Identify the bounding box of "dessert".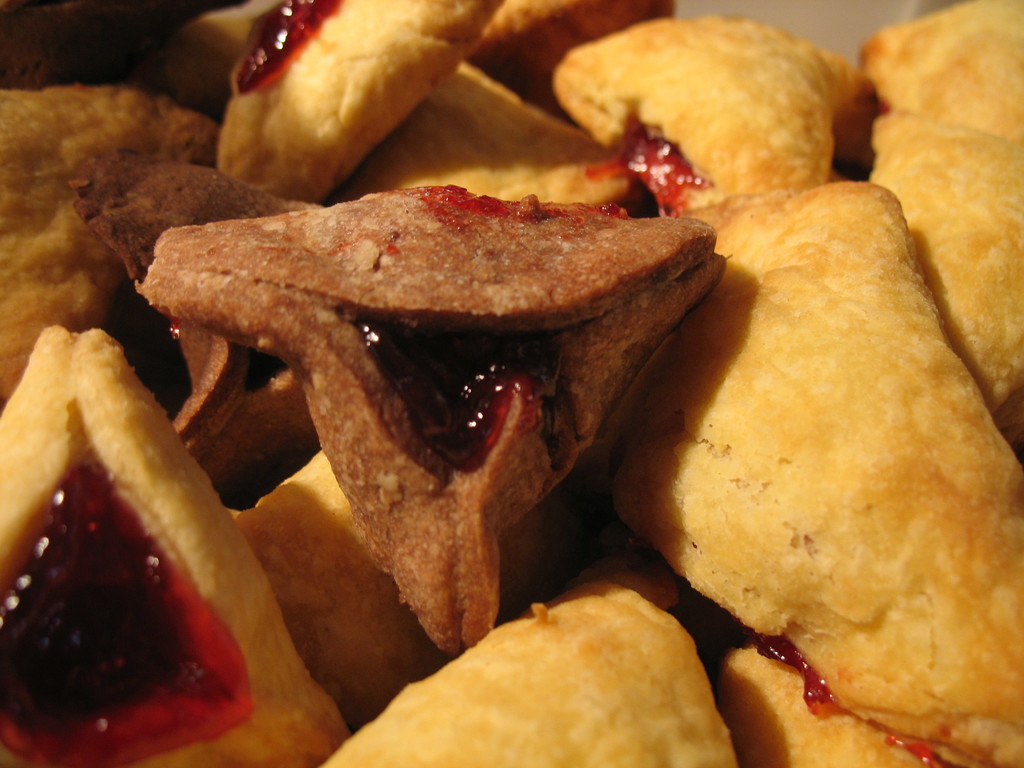
rect(625, 170, 1020, 763).
